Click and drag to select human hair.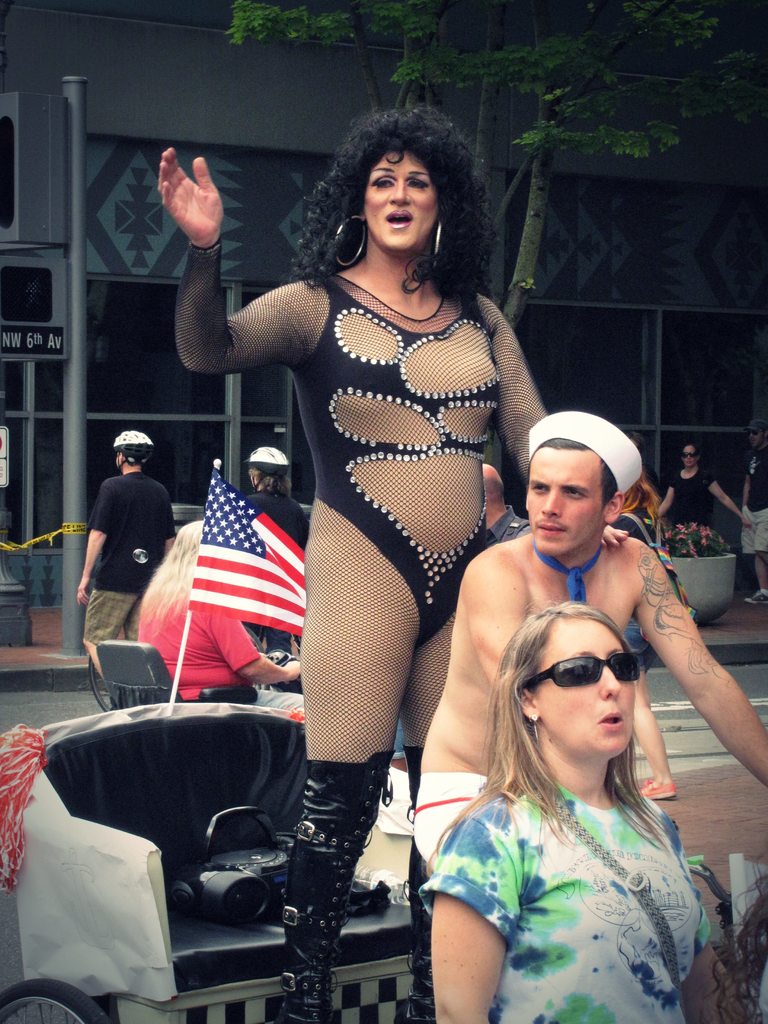
Selection: locate(291, 102, 504, 324).
